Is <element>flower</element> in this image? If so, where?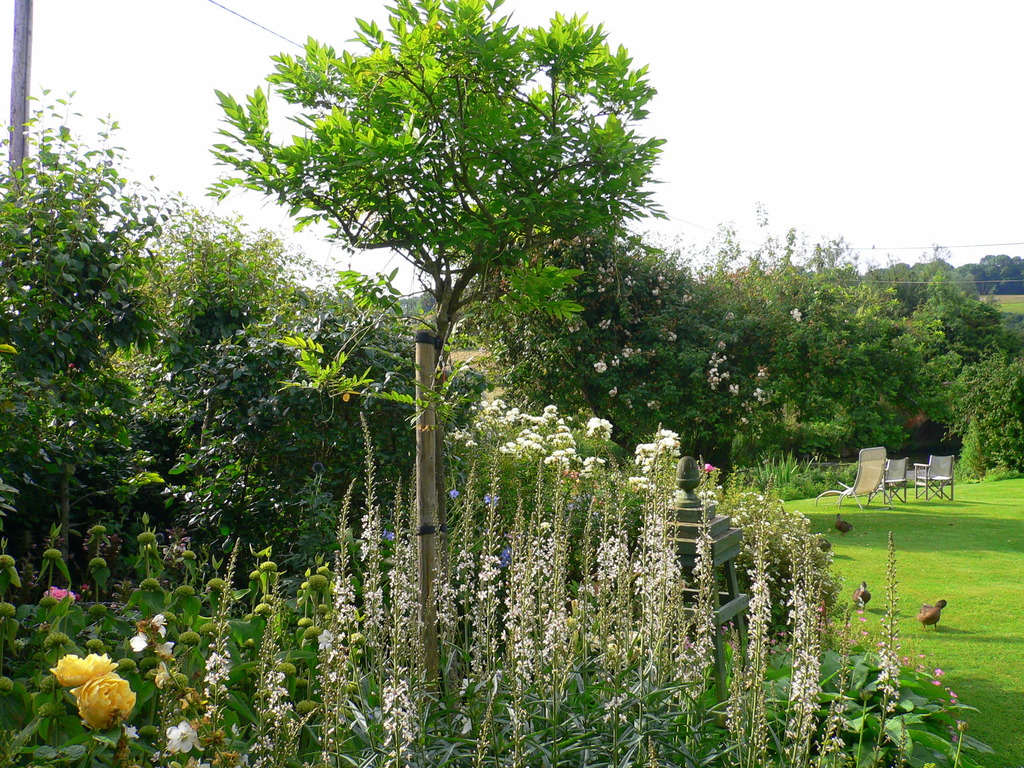
Yes, at left=451, top=491, right=462, bottom=498.
